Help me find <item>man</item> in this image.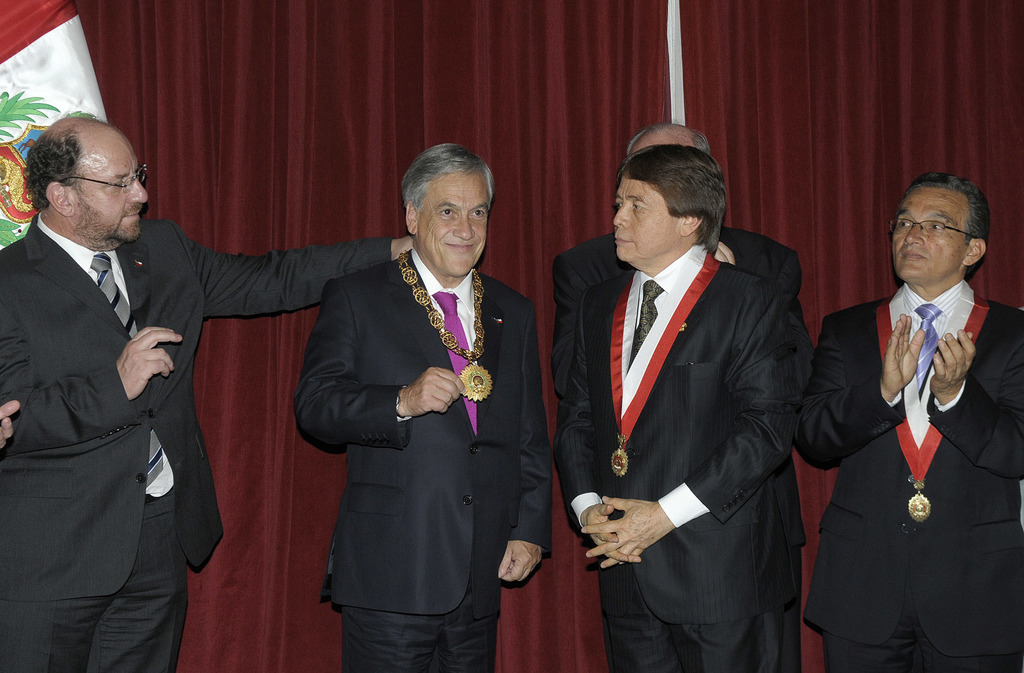
Found it: {"x1": 0, "y1": 111, "x2": 414, "y2": 672}.
